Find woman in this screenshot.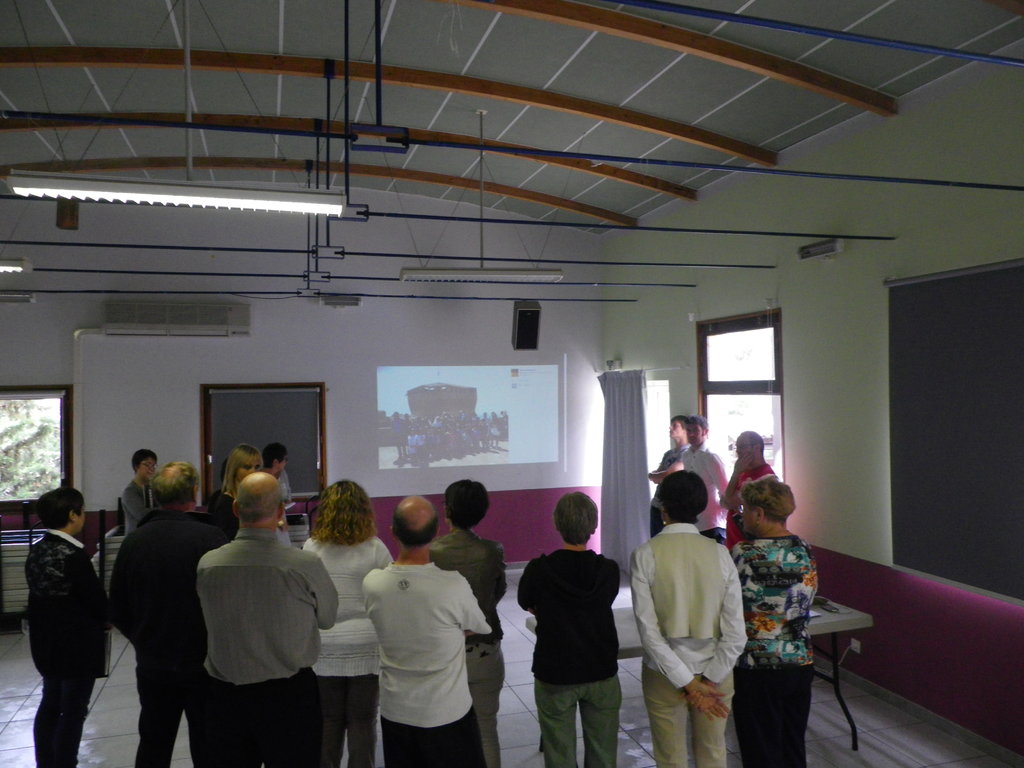
The bounding box for woman is [731,458,830,760].
